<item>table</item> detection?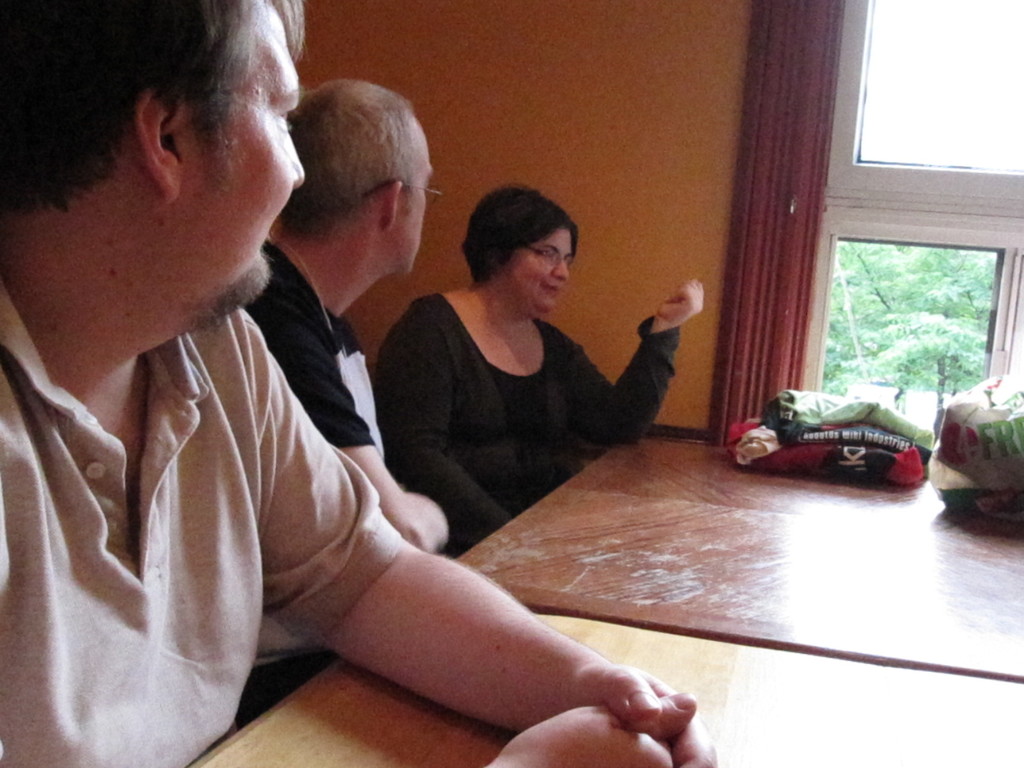
{"x1": 186, "y1": 614, "x2": 1023, "y2": 767}
